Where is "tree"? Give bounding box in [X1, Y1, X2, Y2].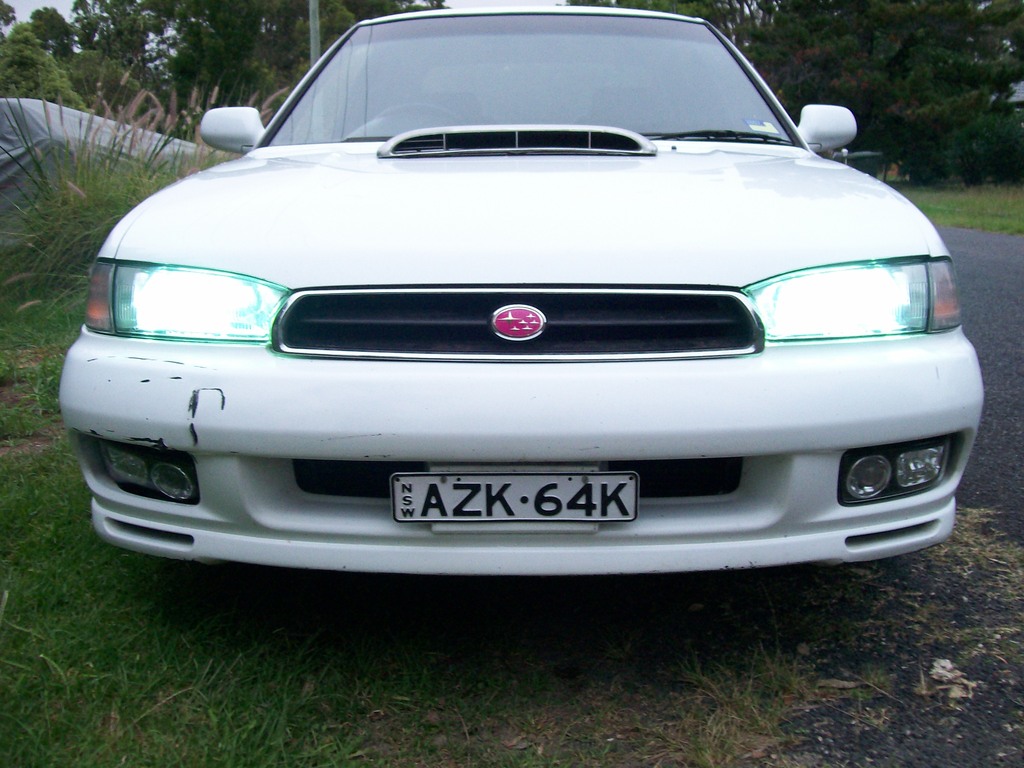
[561, 0, 605, 11].
